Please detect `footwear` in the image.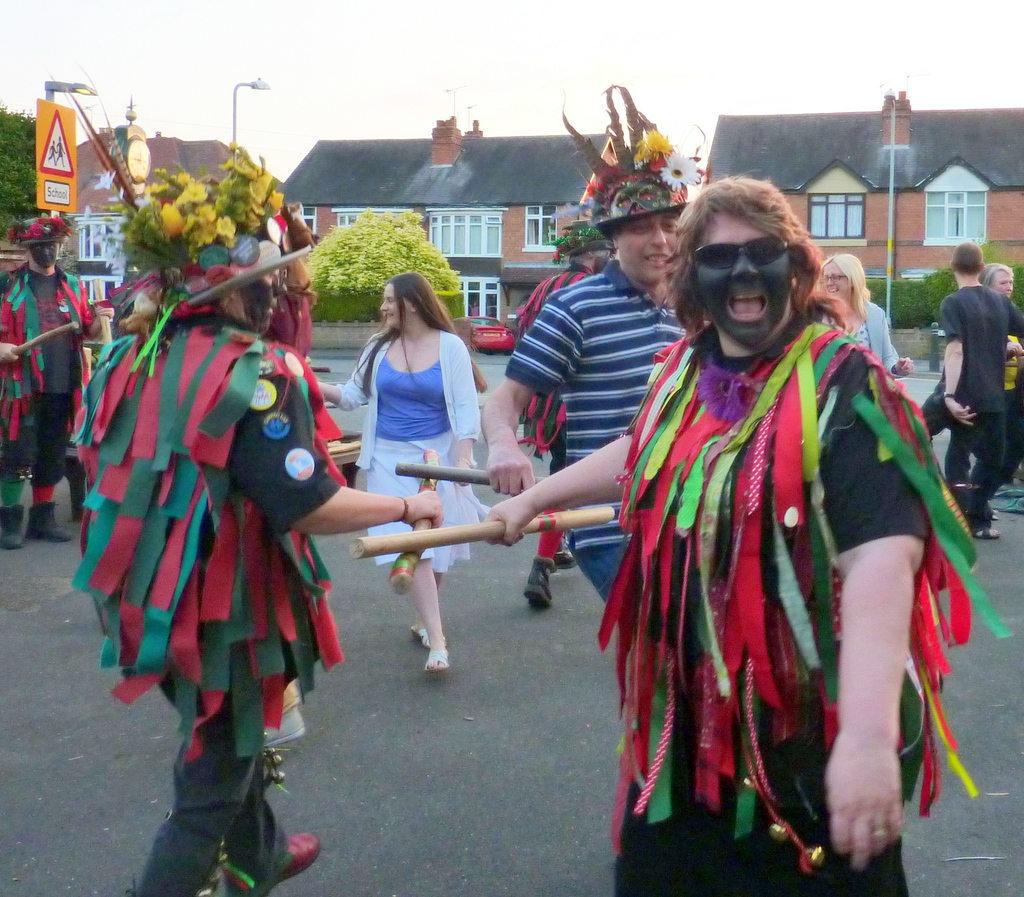
523, 558, 555, 610.
